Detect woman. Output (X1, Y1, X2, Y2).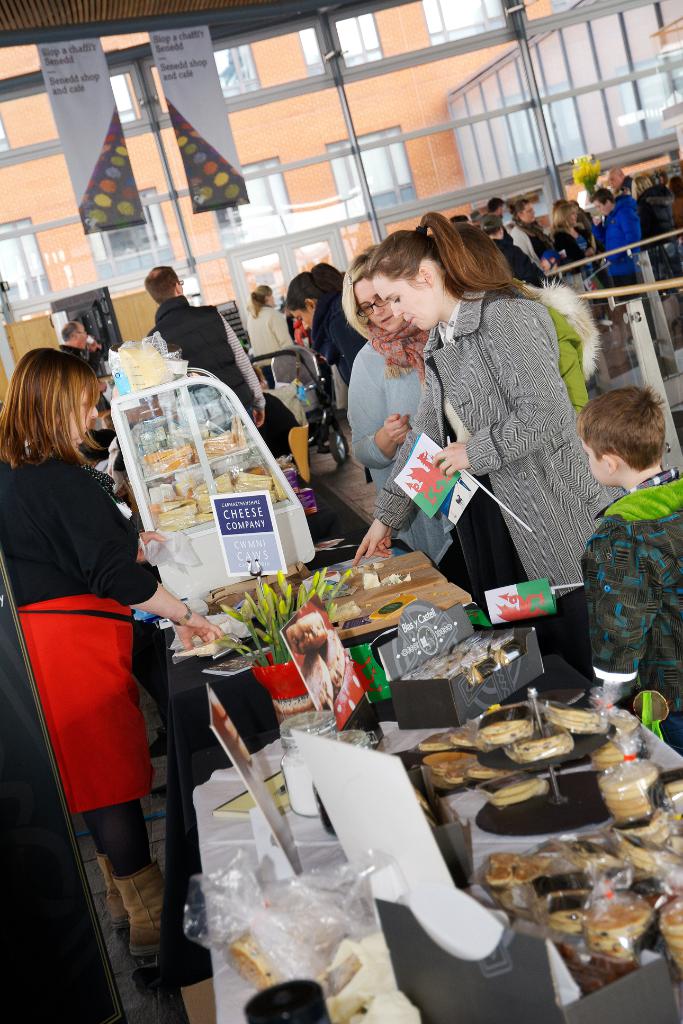
(0, 349, 226, 995).
